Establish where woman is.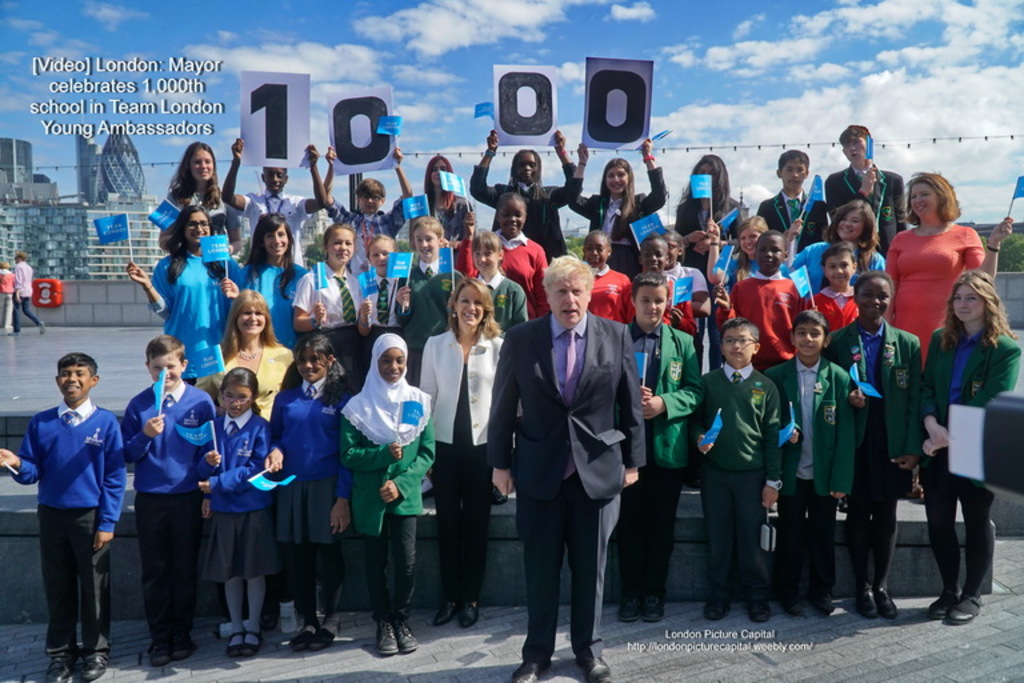
Established at (x1=412, y1=148, x2=468, y2=244).
